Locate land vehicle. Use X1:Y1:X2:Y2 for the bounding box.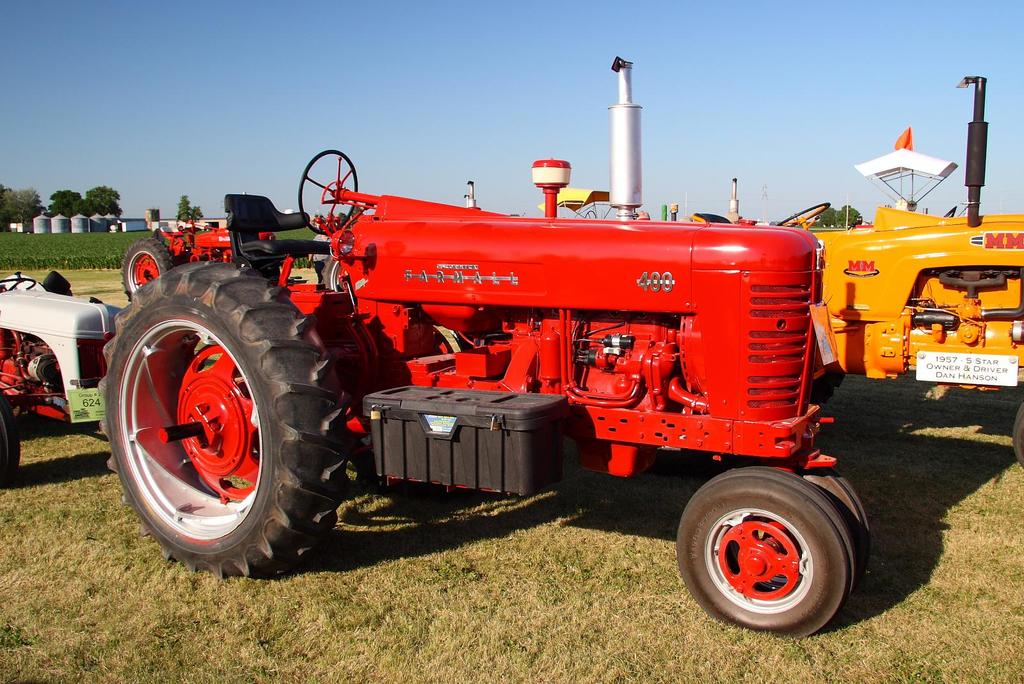
0:272:120:471.
